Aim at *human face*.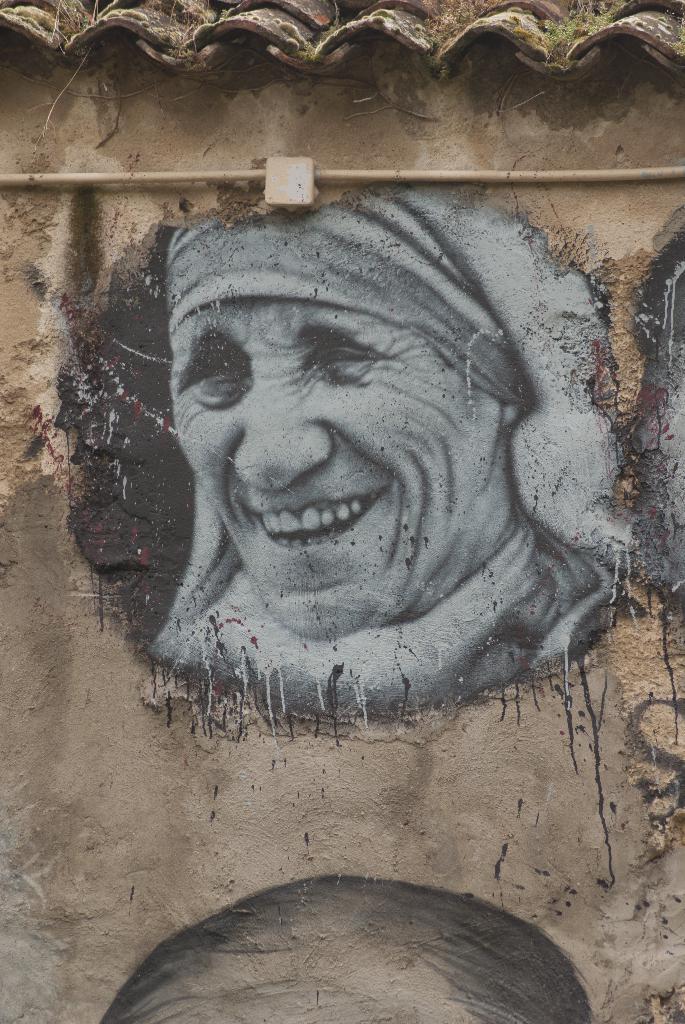
Aimed at l=171, t=300, r=505, b=644.
